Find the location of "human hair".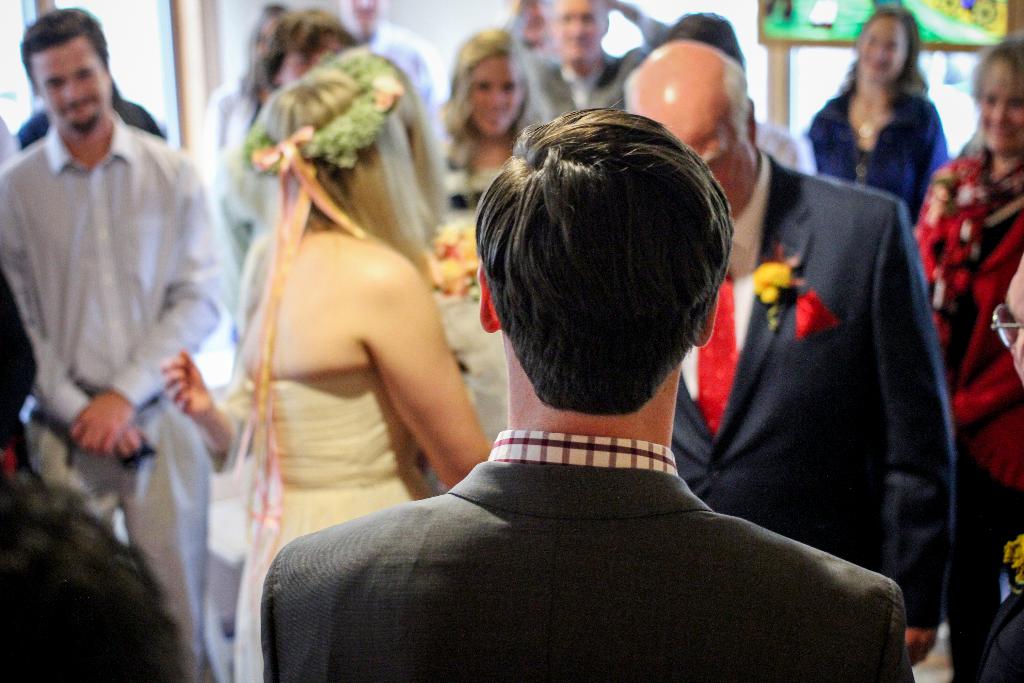
Location: (x1=246, y1=69, x2=450, y2=292).
